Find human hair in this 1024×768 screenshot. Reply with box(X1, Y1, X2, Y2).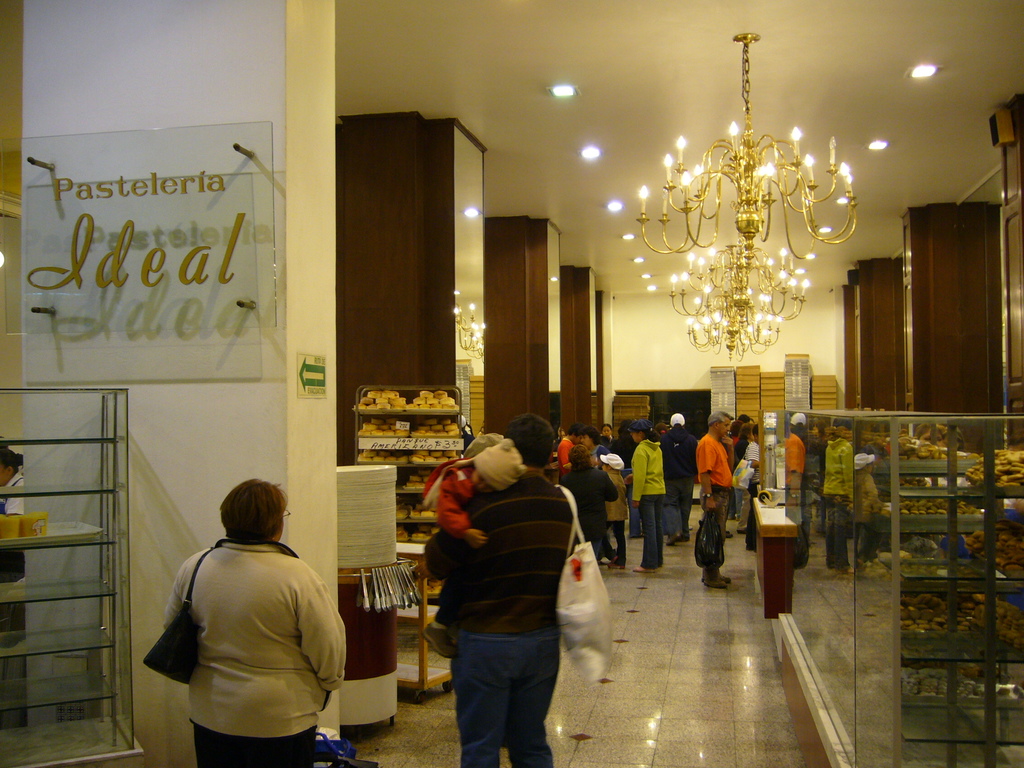
box(636, 428, 662, 444).
